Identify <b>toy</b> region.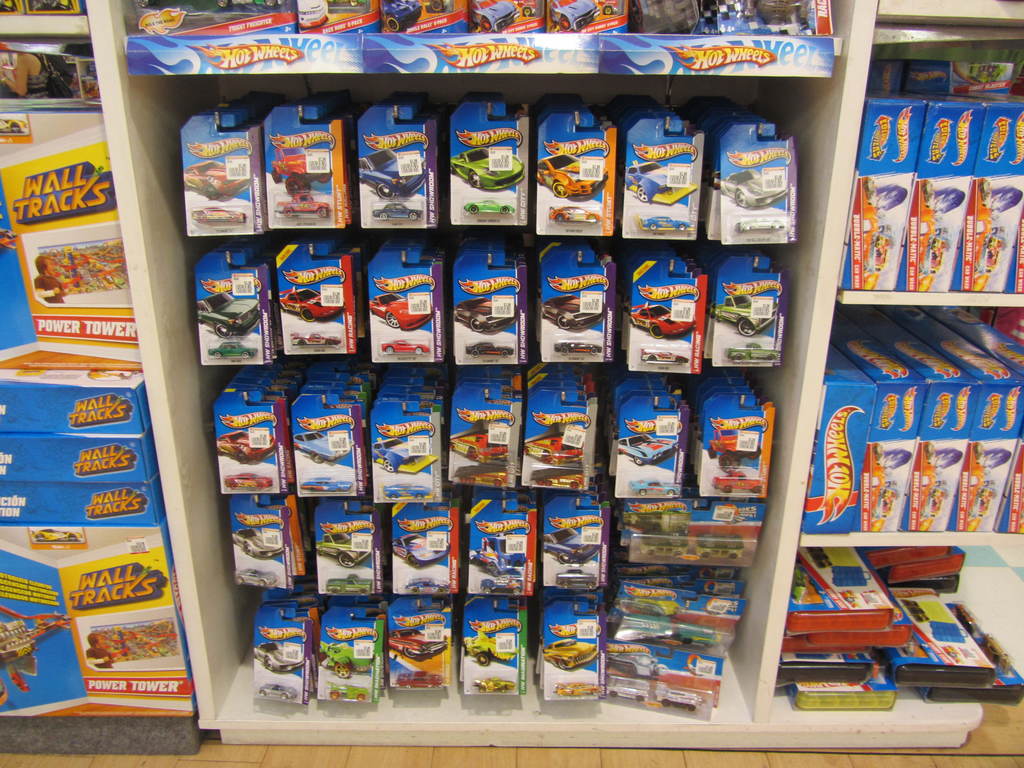
Region: {"left": 221, "top": 468, "right": 275, "bottom": 486}.
